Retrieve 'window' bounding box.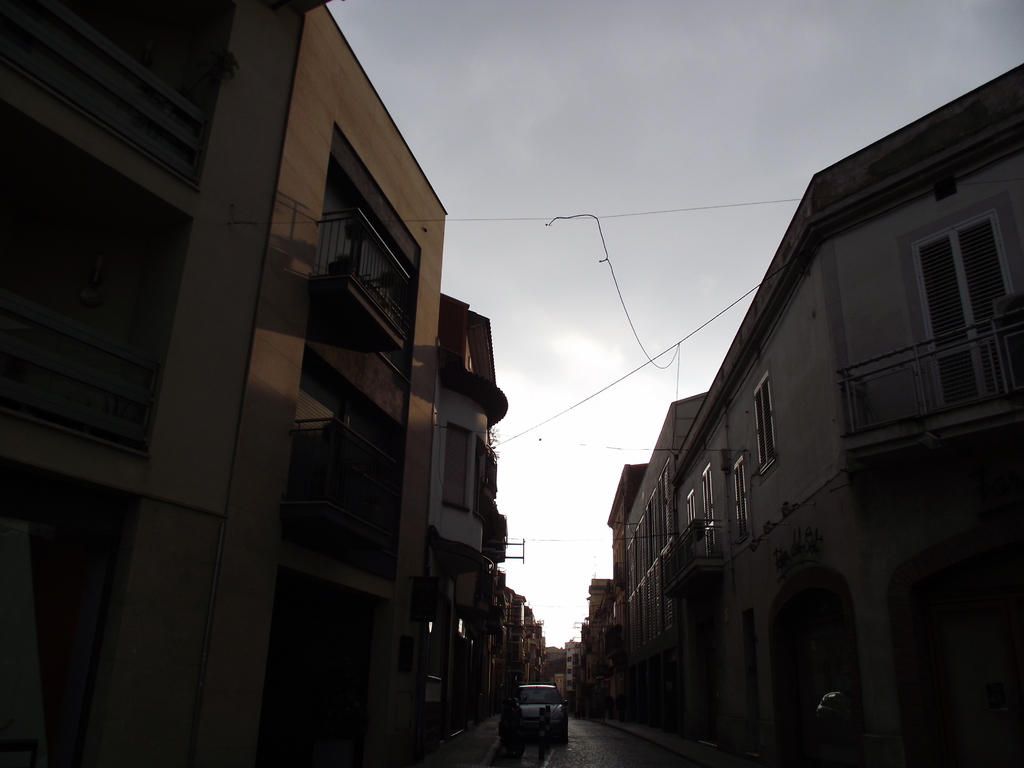
Bounding box: (left=751, top=372, right=774, bottom=475).
